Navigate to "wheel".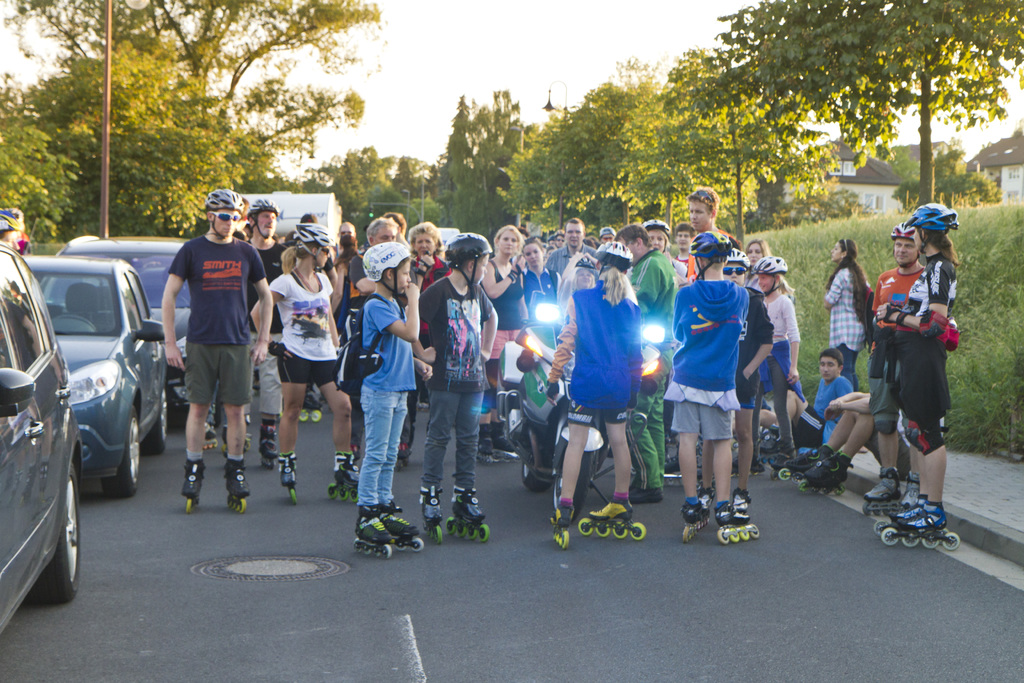
Navigation target: <region>664, 474, 680, 489</region>.
